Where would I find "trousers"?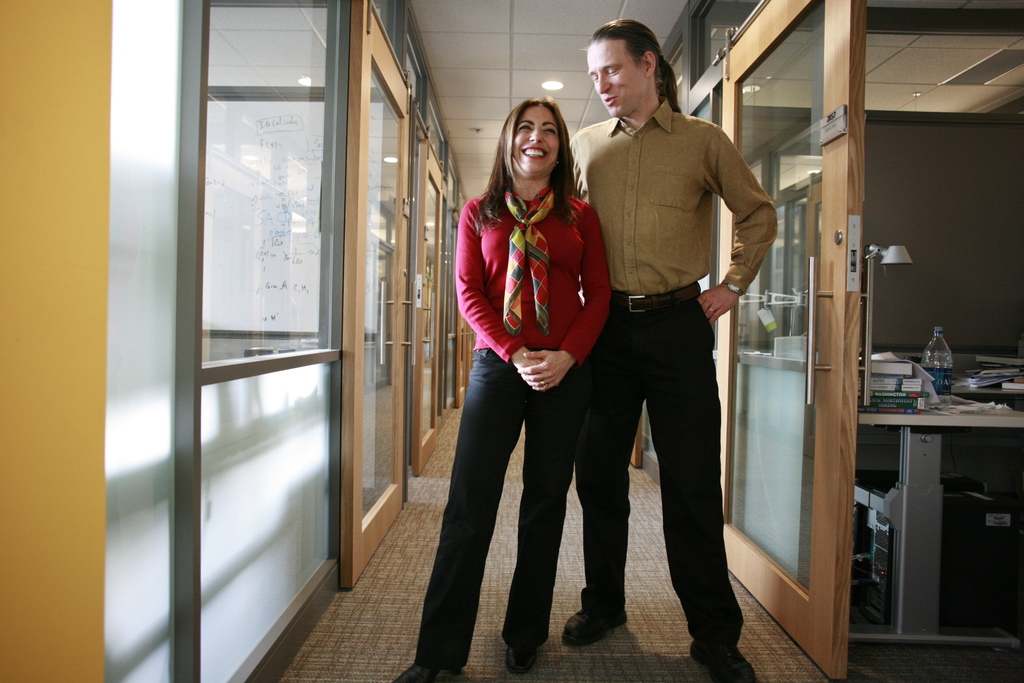
At <box>602,316,734,634</box>.
